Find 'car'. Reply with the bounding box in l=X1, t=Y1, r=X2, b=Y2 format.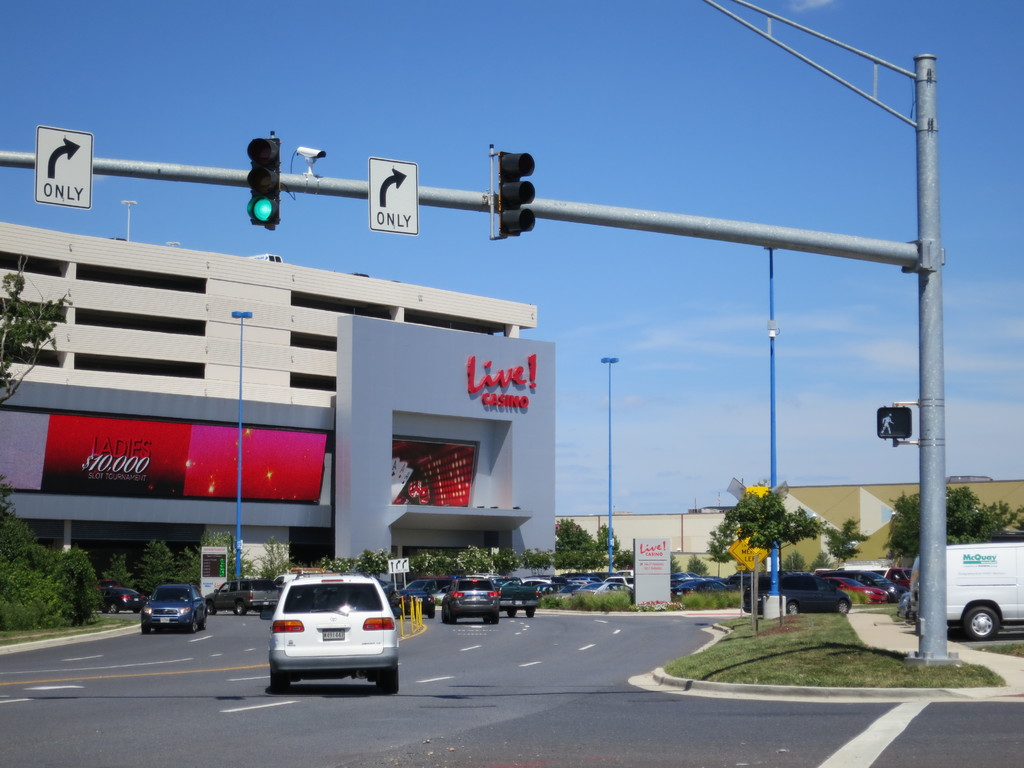
l=824, t=573, r=897, b=610.
